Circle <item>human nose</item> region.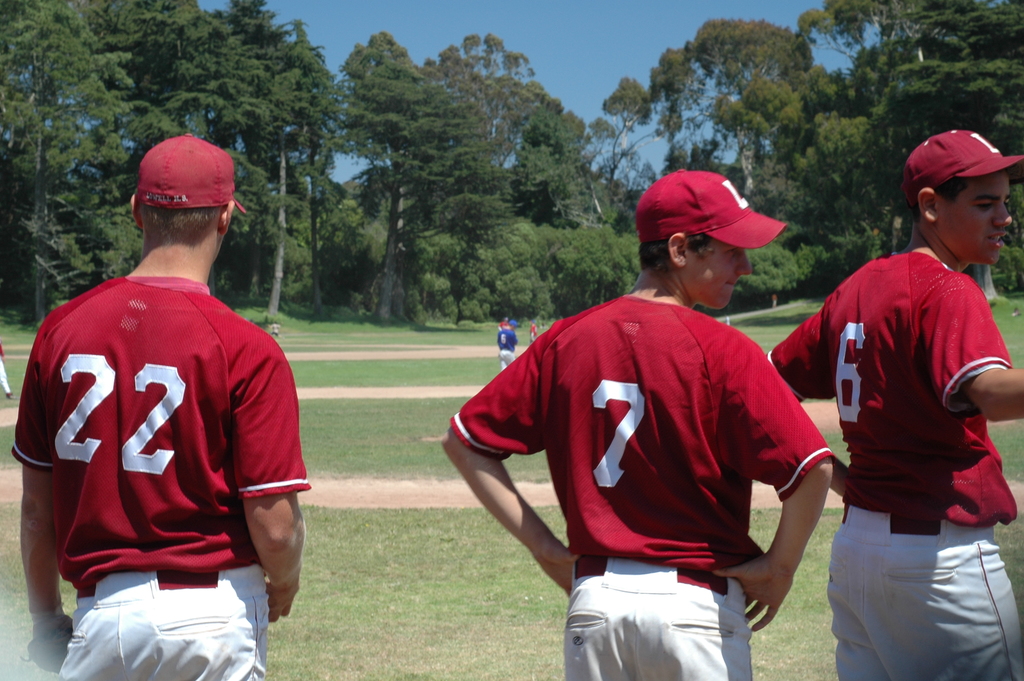
Region: box=[735, 252, 749, 275].
